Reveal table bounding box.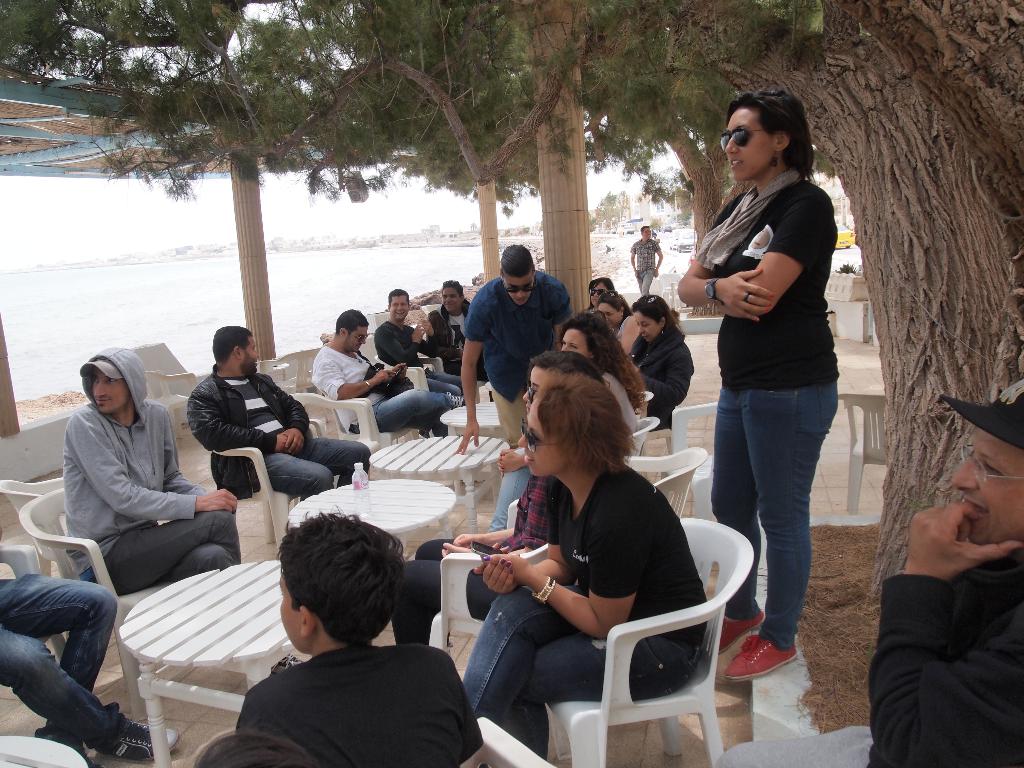
Revealed: (x1=447, y1=403, x2=500, y2=436).
